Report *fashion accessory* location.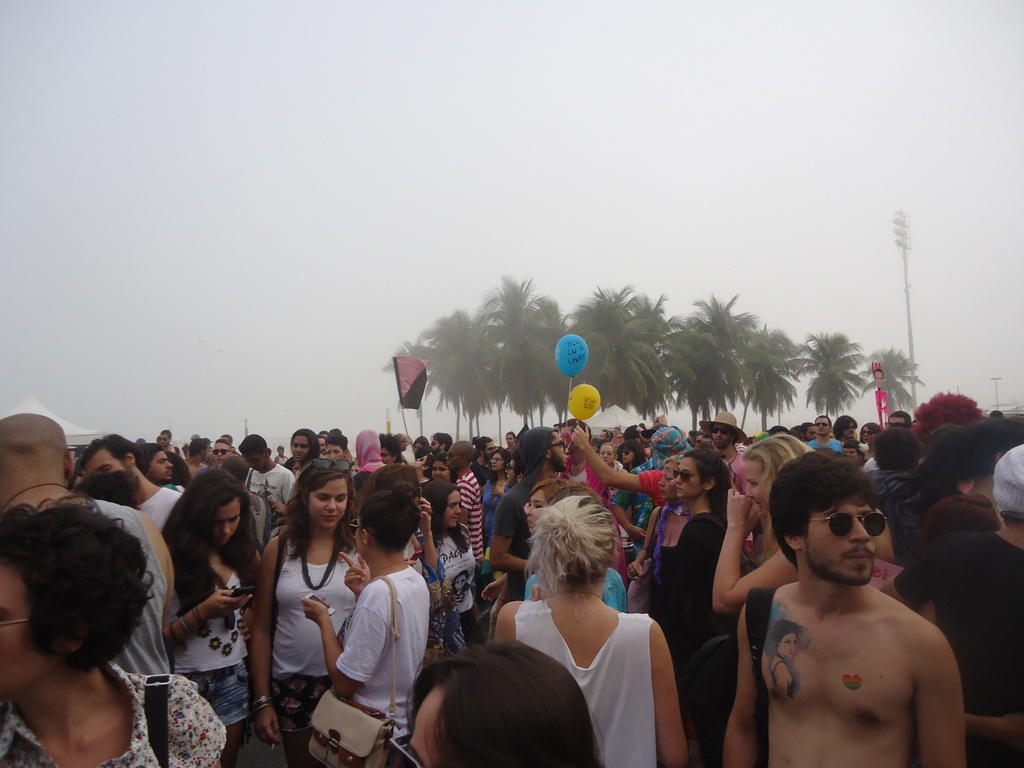
Report: locate(618, 437, 621, 438).
